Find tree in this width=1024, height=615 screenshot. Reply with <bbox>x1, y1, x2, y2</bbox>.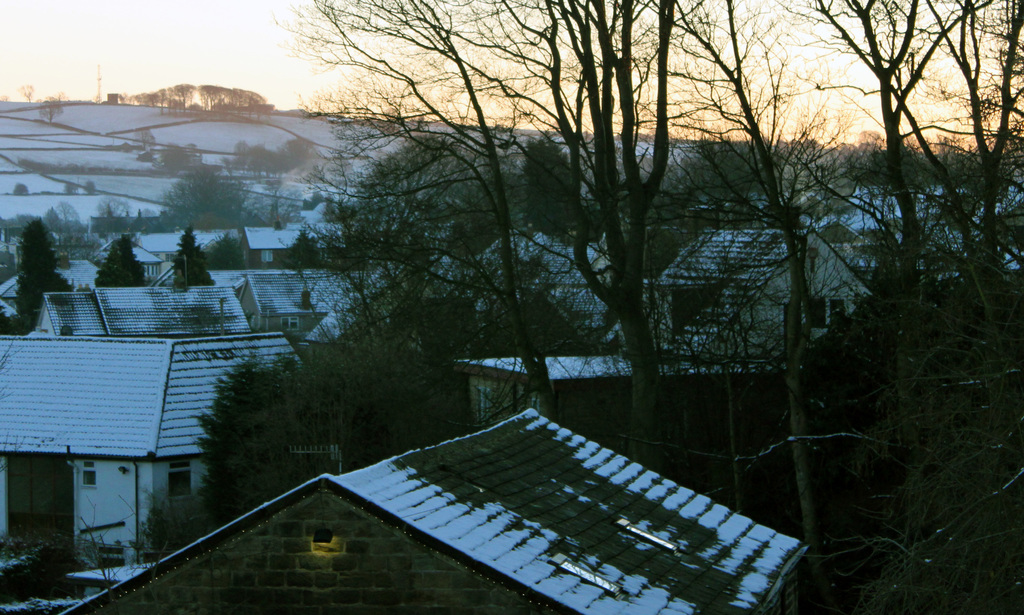
<bbox>820, 342, 1023, 614</bbox>.
